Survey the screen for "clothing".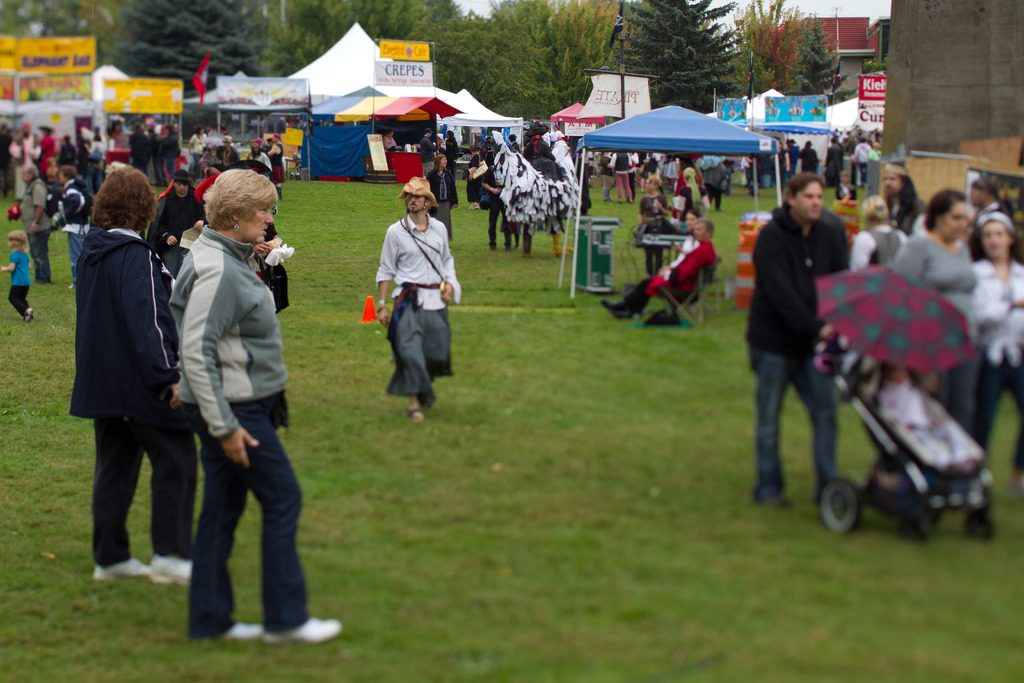
Survey found: 464 156 488 209.
